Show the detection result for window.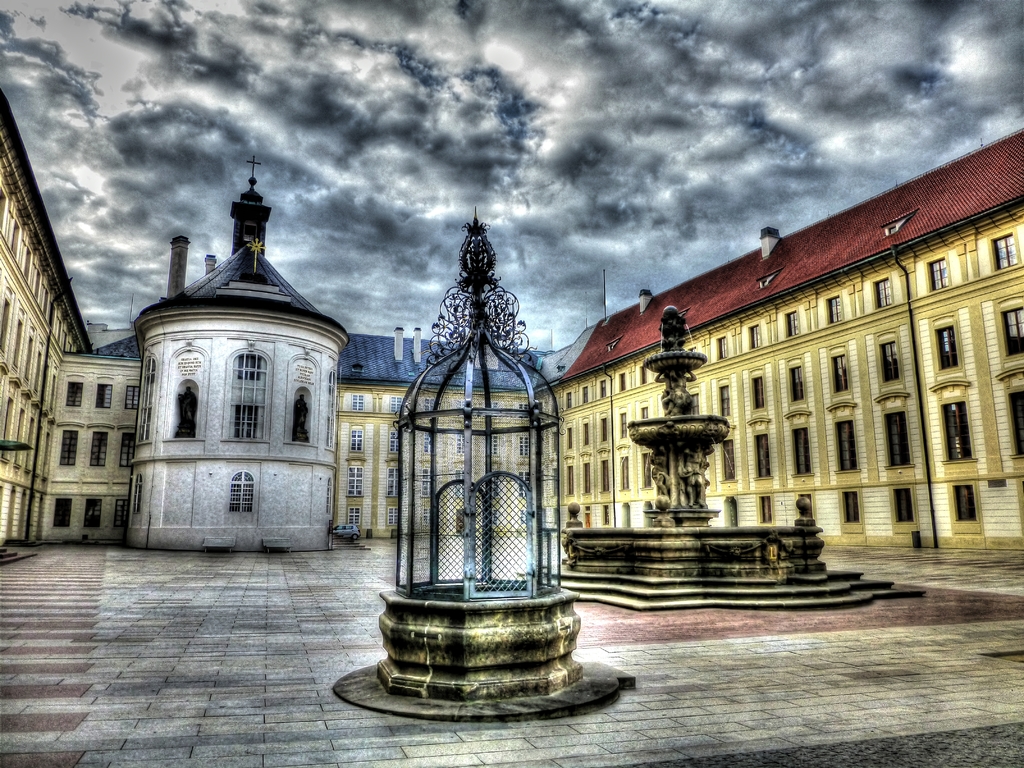
<box>583,387,590,405</box>.
